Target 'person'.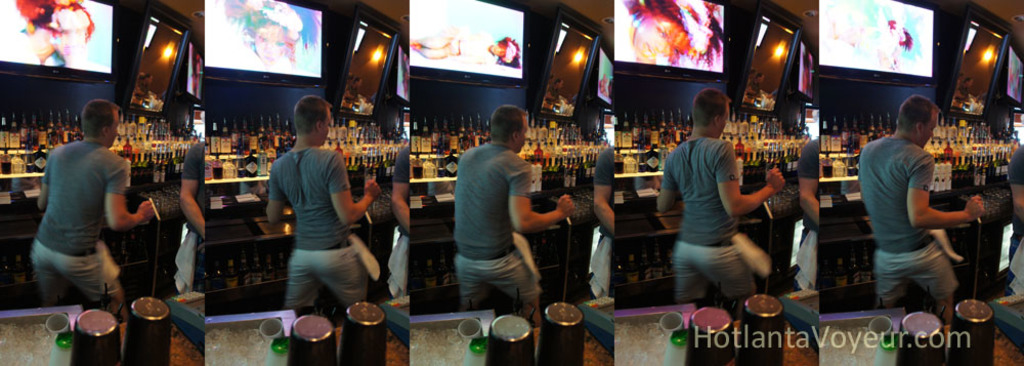
Target region: <box>589,145,609,309</box>.
